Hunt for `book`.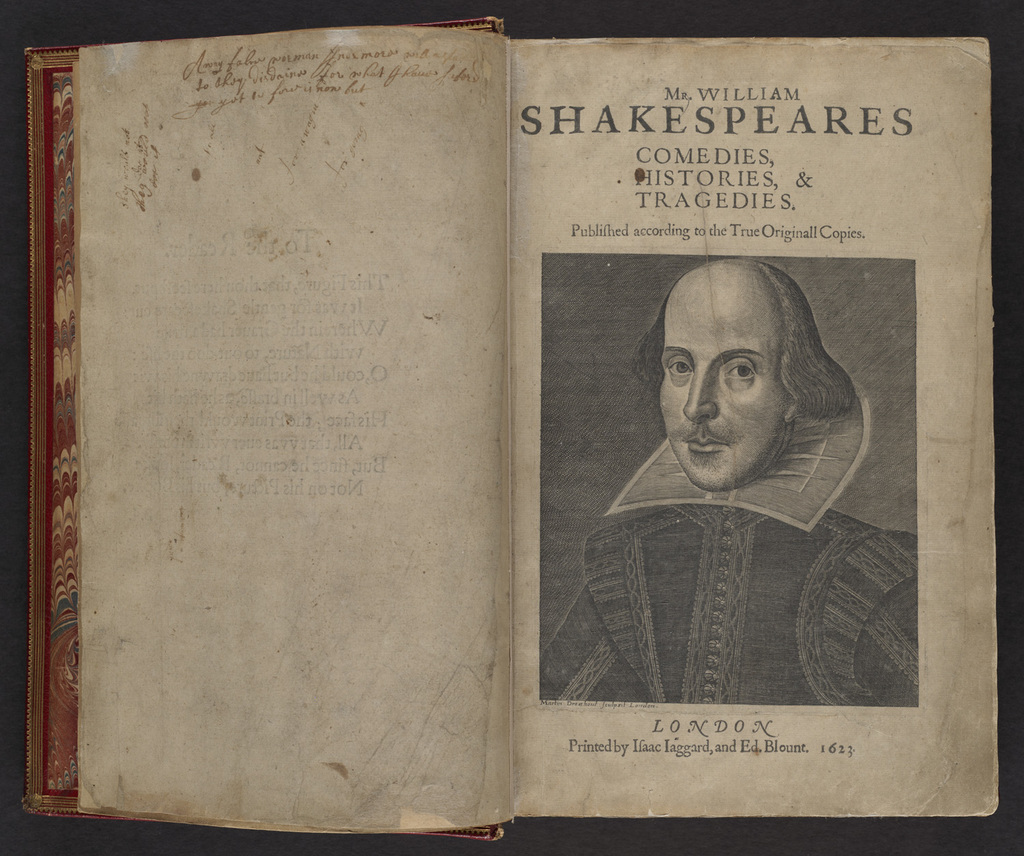
Hunted down at locate(21, 11, 1001, 846).
